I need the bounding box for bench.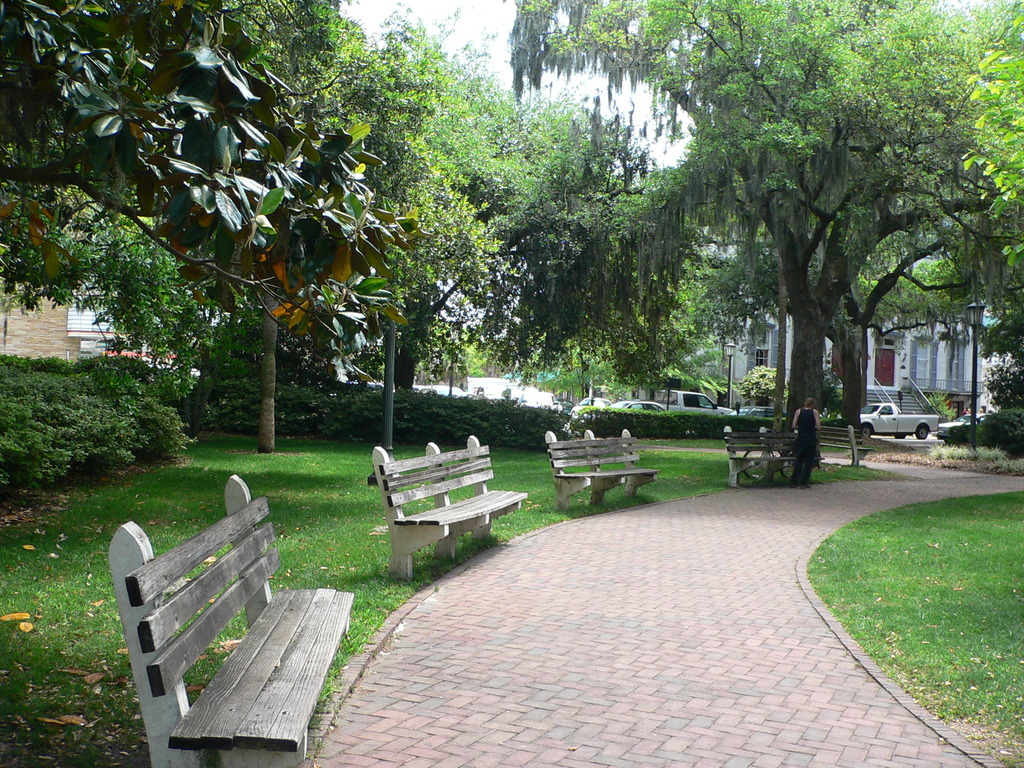
Here it is: pyautogui.locateOnScreen(723, 425, 820, 486).
